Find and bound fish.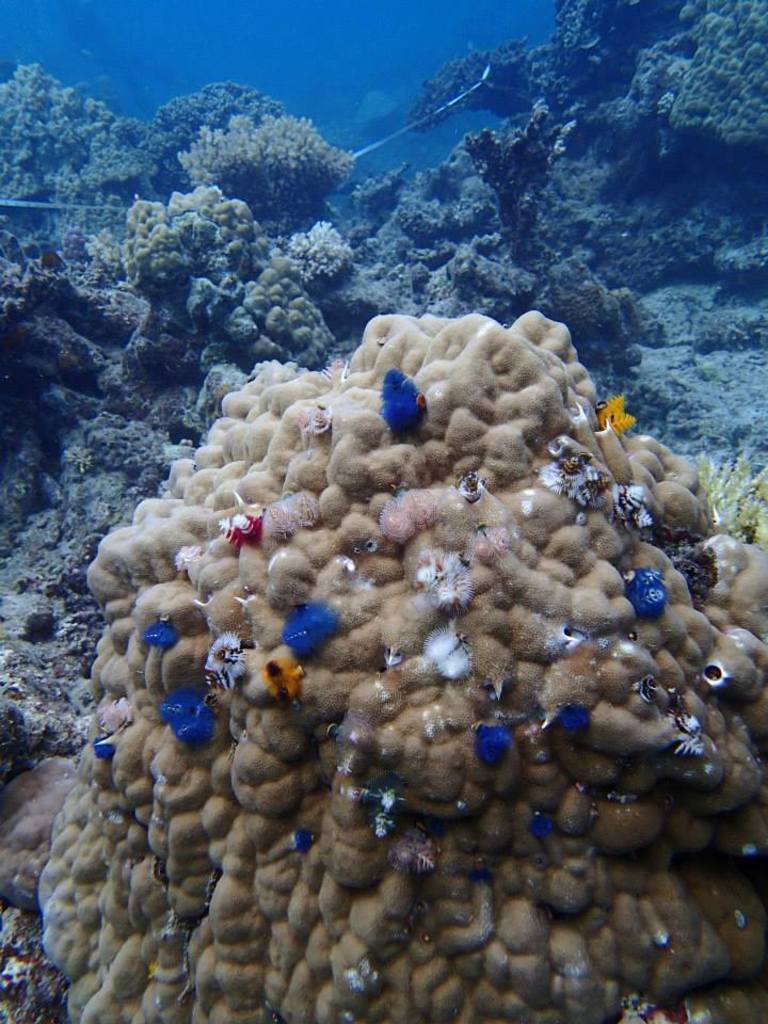
Bound: [x1=287, y1=610, x2=338, y2=655].
